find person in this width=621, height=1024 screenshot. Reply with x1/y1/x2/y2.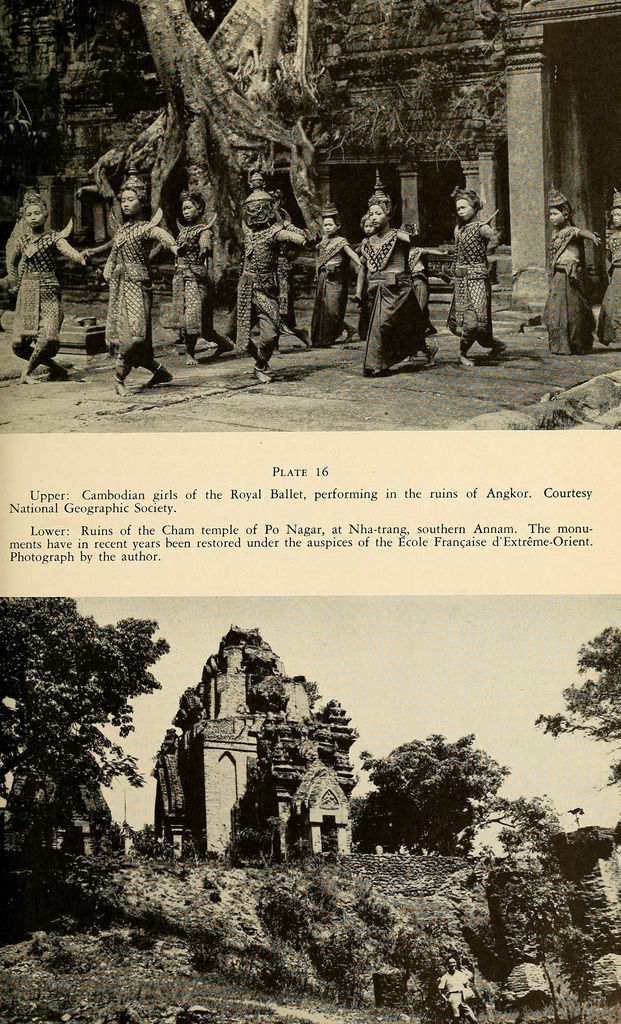
311/199/359/358.
